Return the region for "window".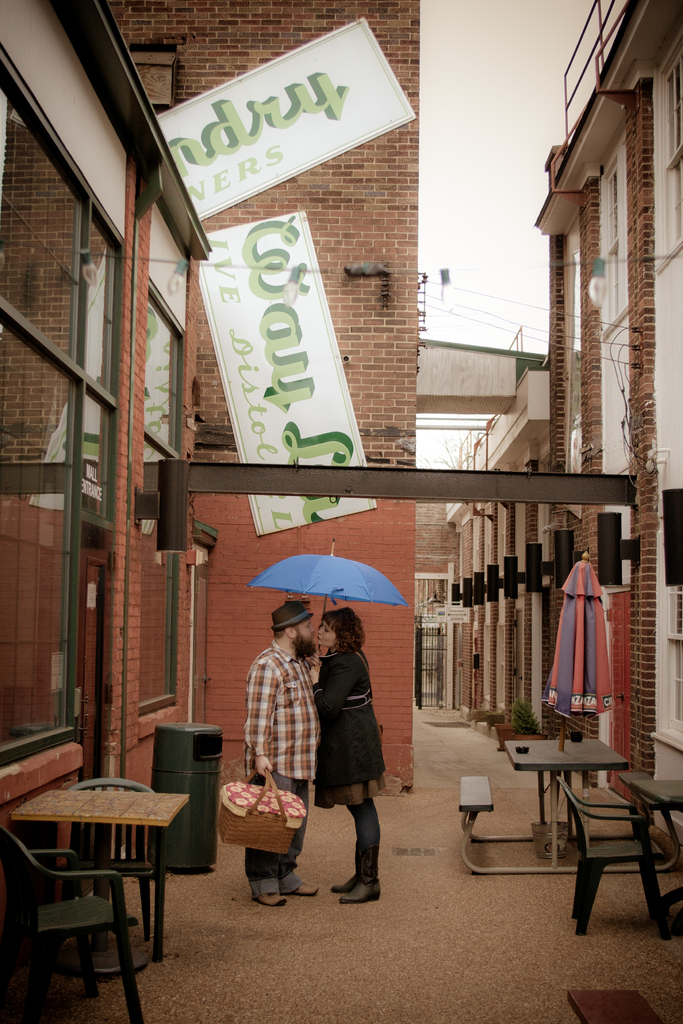
left=651, top=46, right=682, bottom=245.
